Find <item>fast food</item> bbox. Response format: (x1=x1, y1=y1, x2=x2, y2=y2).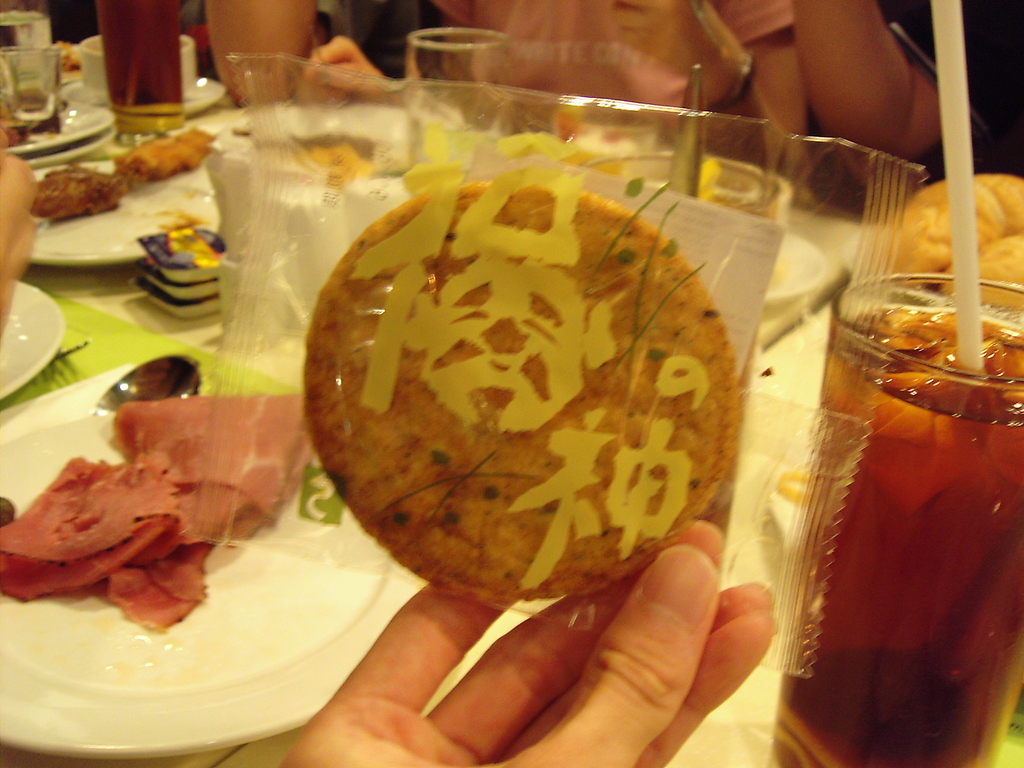
(x1=875, y1=174, x2=1023, y2=289).
